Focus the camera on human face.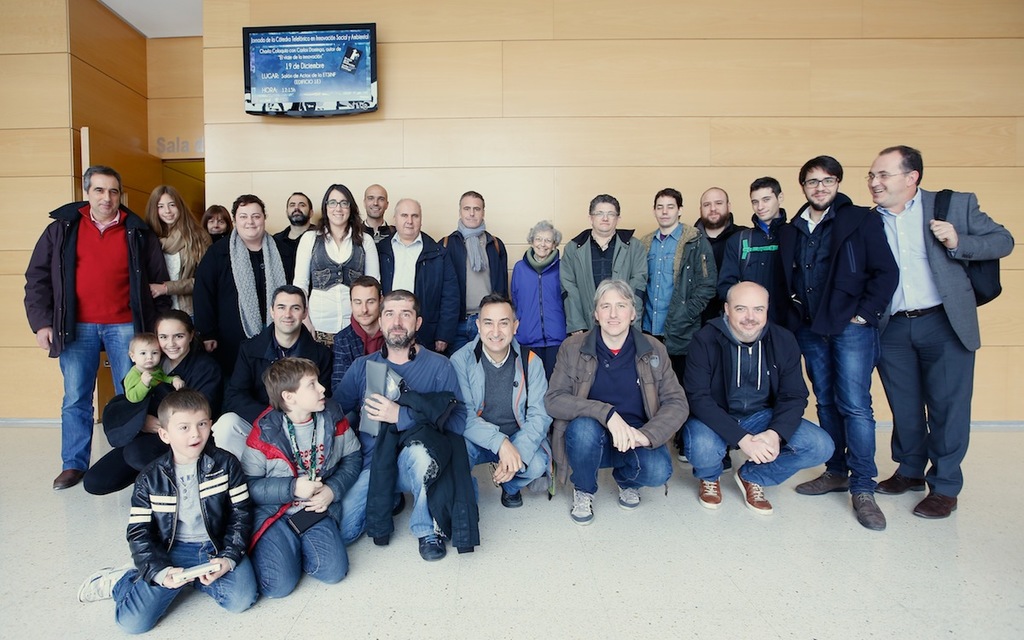
Focus region: {"left": 380, "top": 298, "right": 418, "bottom": 348}.
